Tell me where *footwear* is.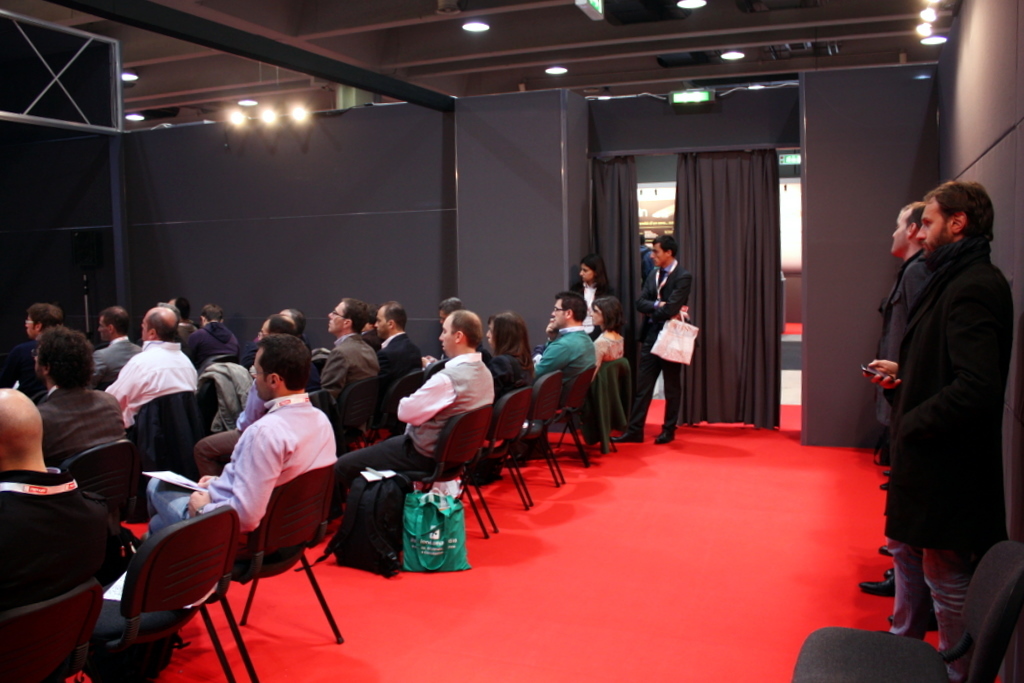
*footwear* is at (left=657, top=432, right=676, bottom=442).
